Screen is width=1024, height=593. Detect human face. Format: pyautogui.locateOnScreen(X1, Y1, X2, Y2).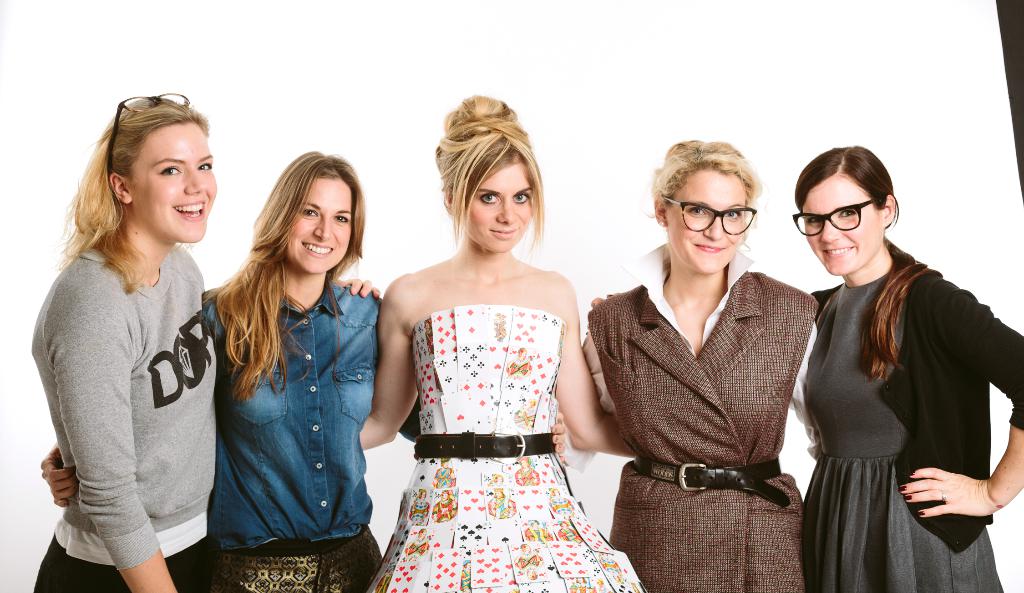
pyautogui.locateOnScreen(803, 176, 883, 275).
